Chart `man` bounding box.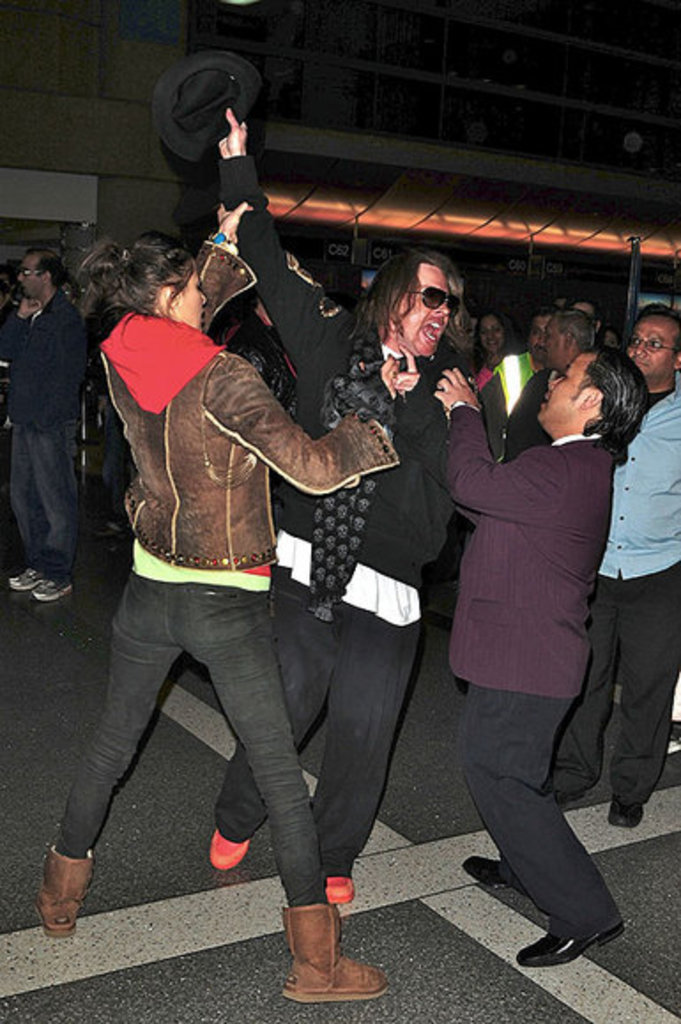
Charted: crop(7, 241, 88, 605).
